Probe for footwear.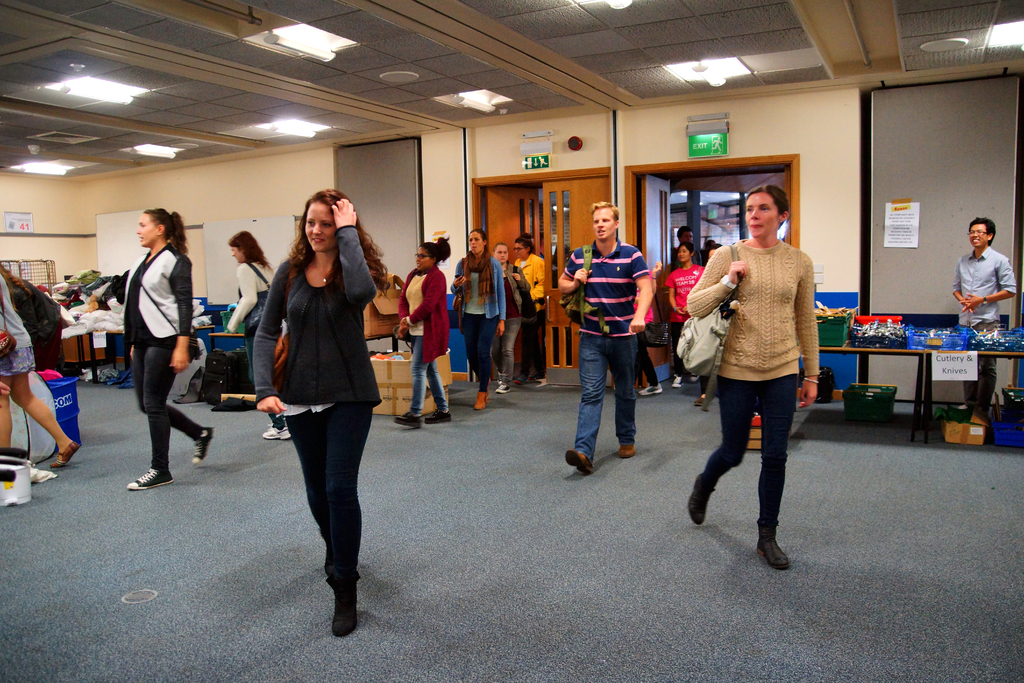
Probe result: crop(641, 382, 664, 395).
